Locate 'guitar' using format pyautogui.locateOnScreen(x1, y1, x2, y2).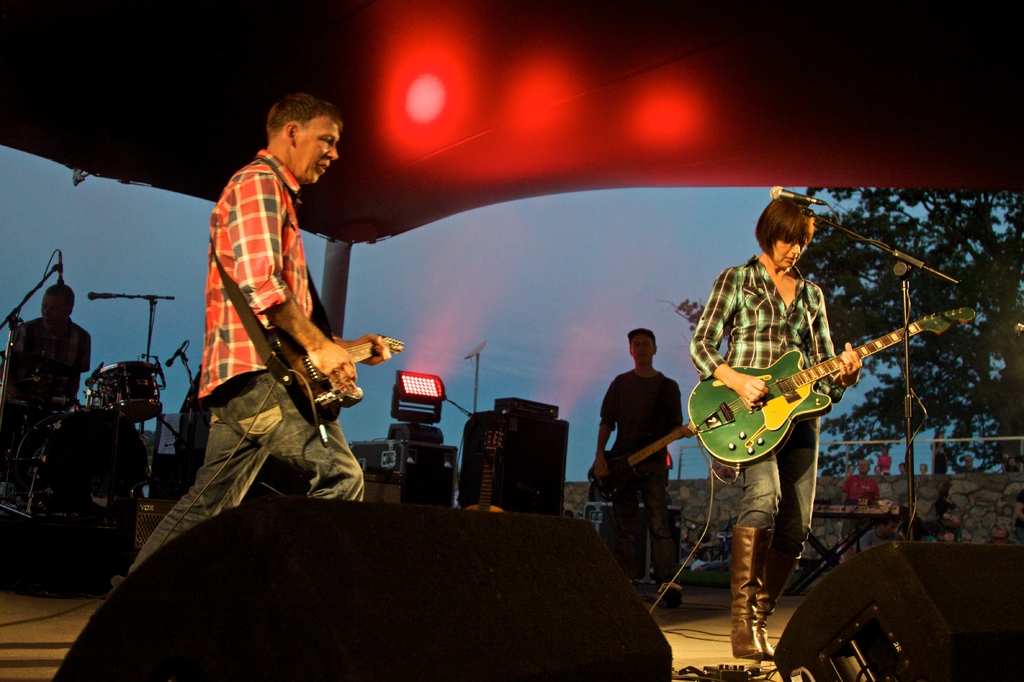
pyautogui.locateOnScreen(292, 329, 400, 404).
